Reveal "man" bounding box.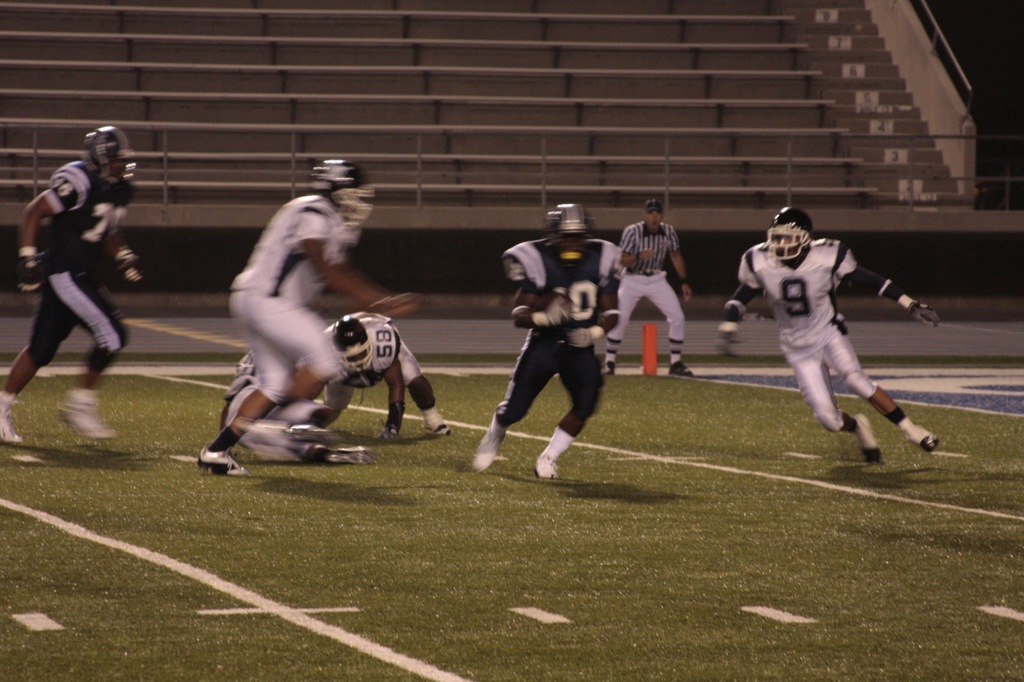
Revealed: <box>586,196,693,374</box>.
